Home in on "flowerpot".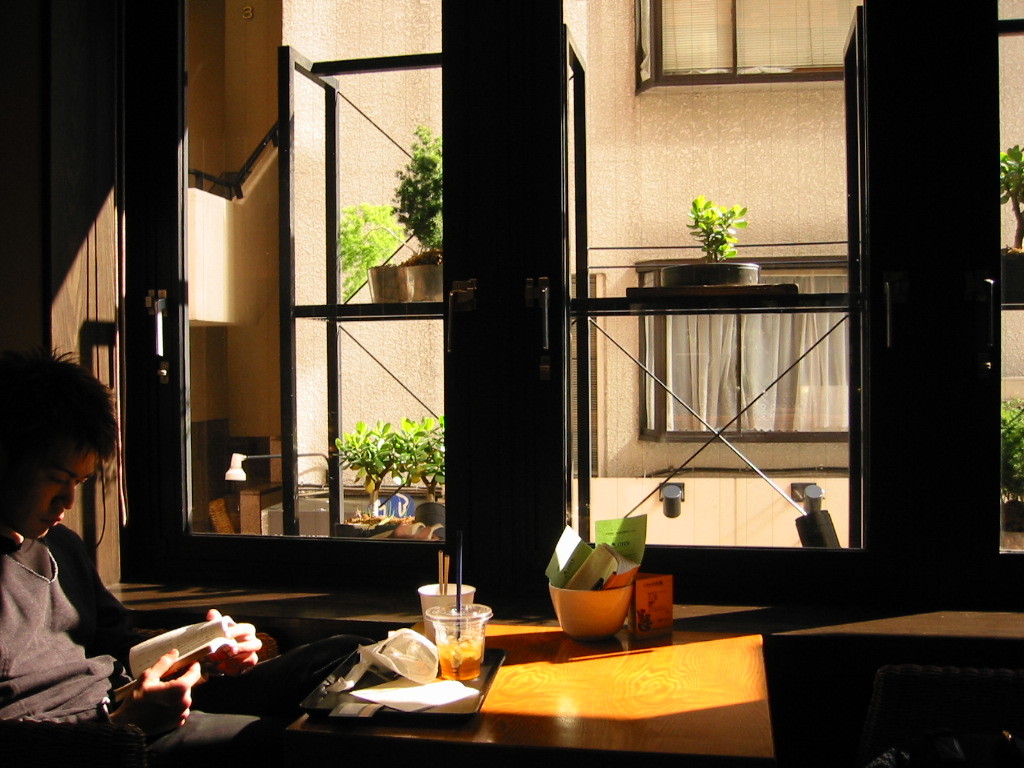
Homed in at (left=664, top=263, right=762, bottom=290).
